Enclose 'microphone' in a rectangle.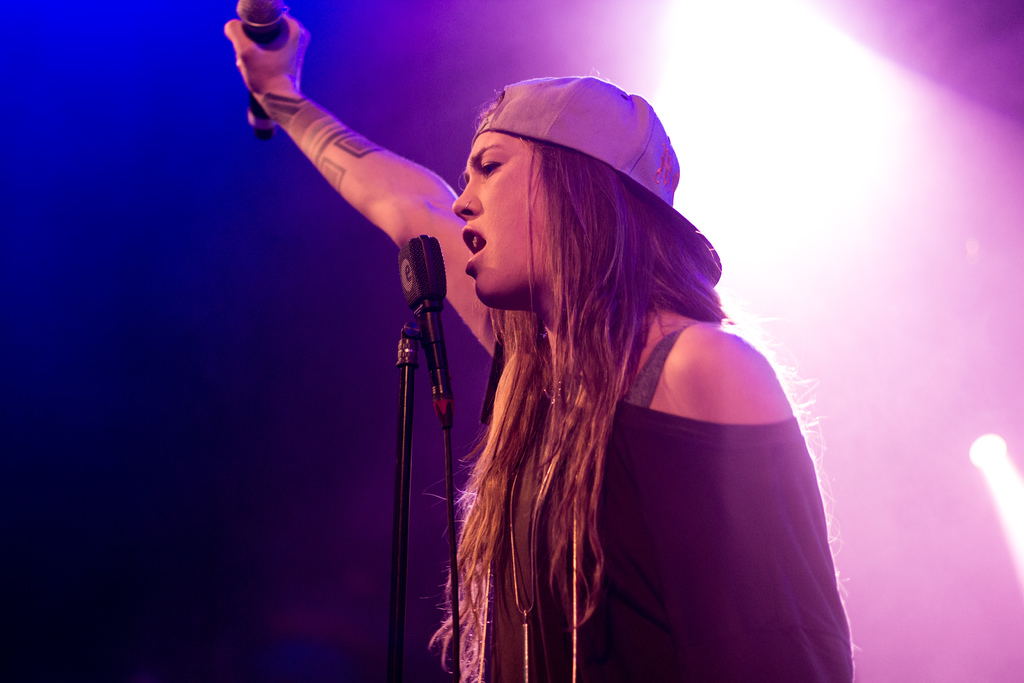
crop(388, 224, 452, 446).
